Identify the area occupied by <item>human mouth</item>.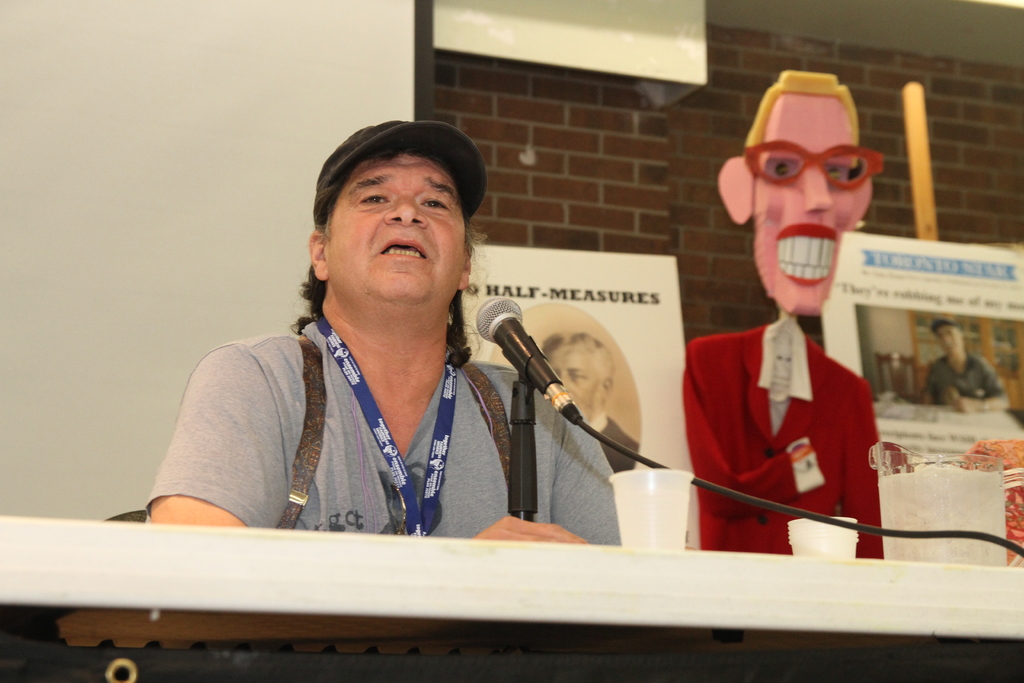
Area: x1=776 y1=226 x2=842 y2=288.
